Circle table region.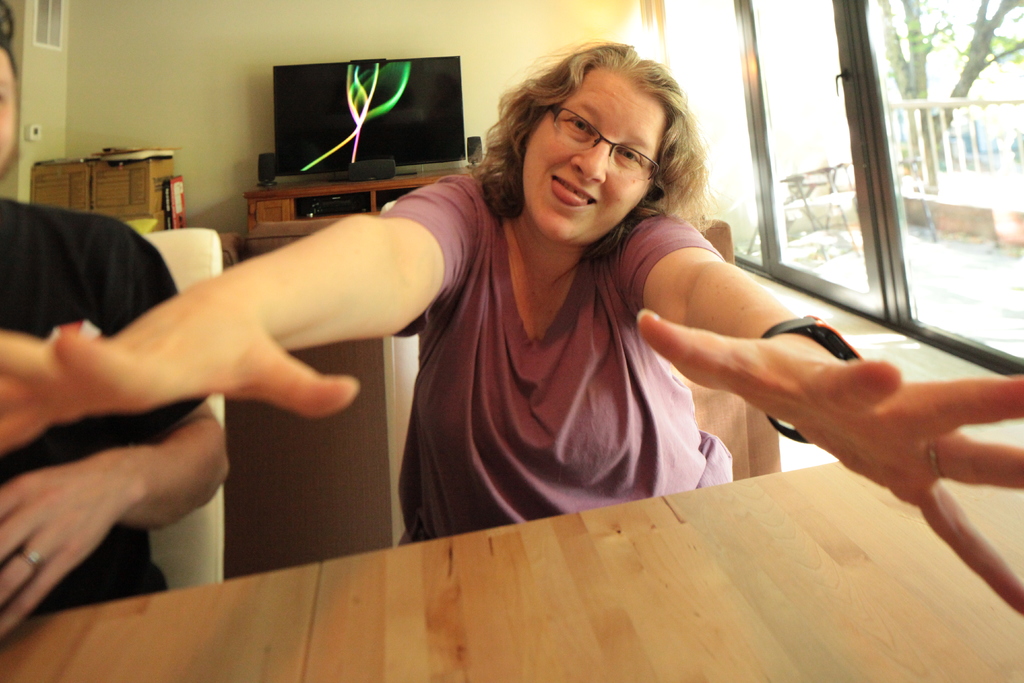
Region: x1=243 y1=158 x2=490 y2=225.
